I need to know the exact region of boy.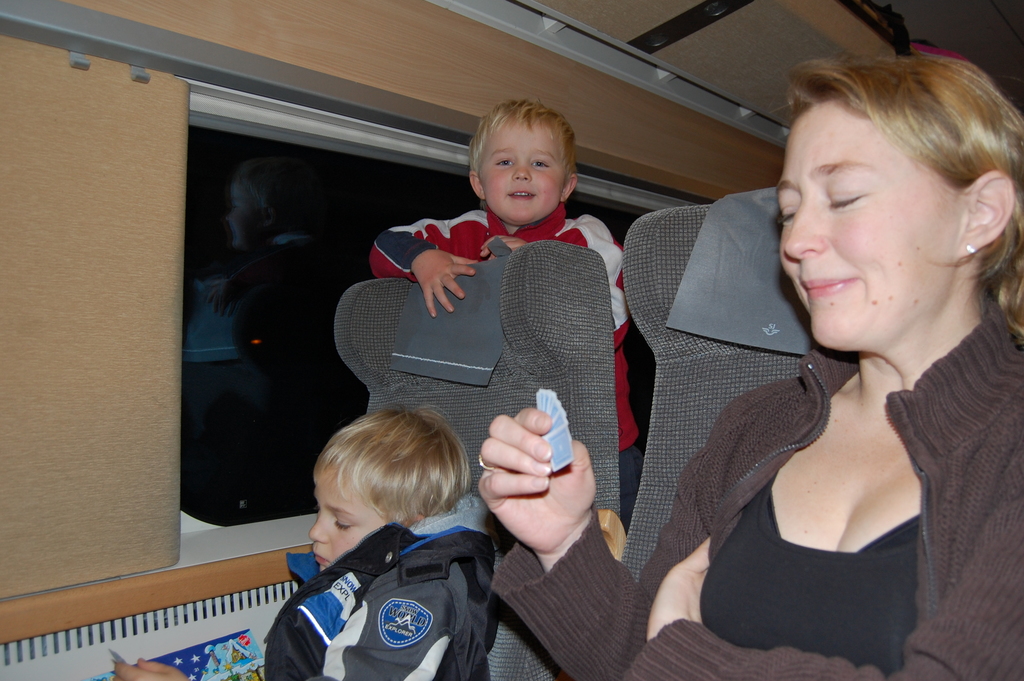
Region: bbox=(340, 99, 637, 455).
